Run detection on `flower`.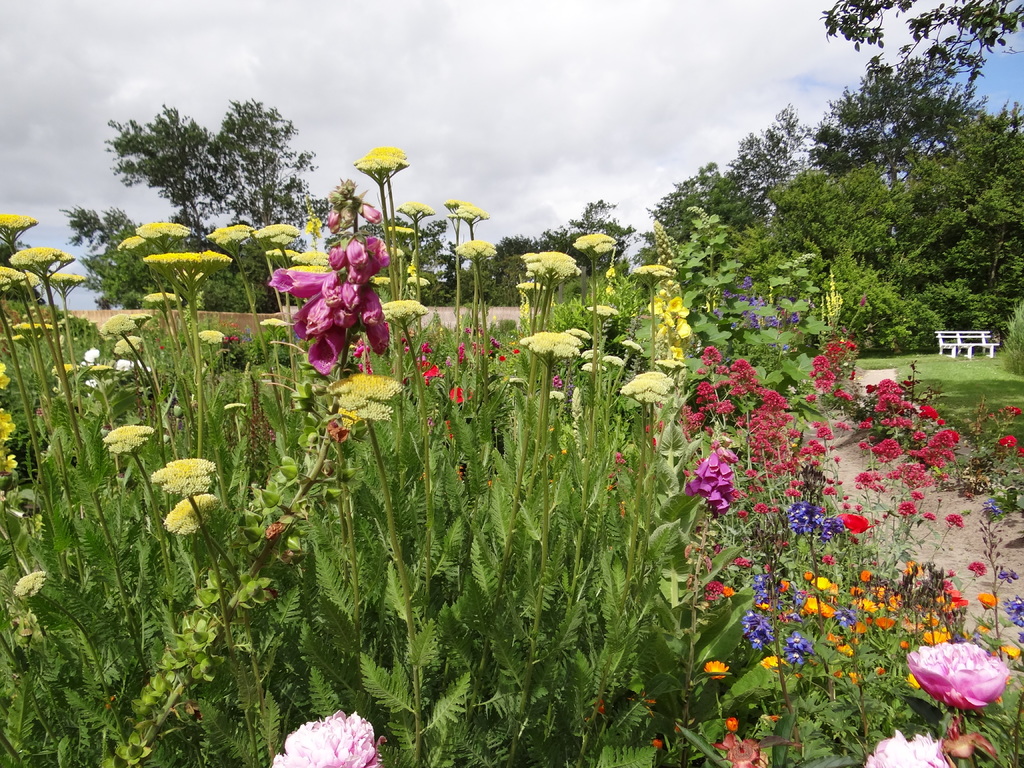
Result: pyautogui.locateOnScreen(745, 479, 761, 488).
